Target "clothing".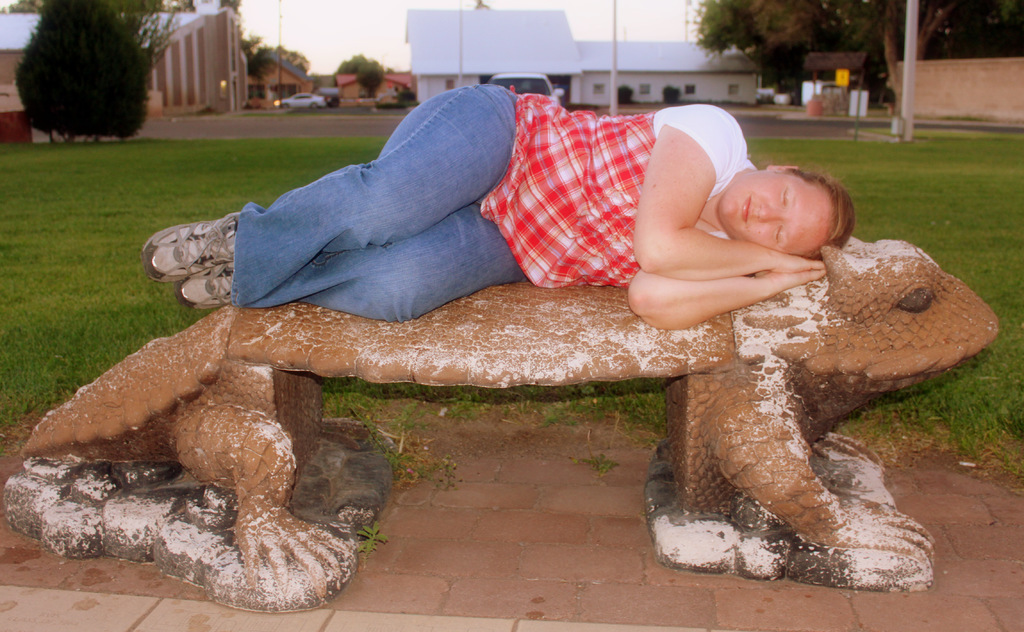
Target region: rect(232, 77, 761, 313).
